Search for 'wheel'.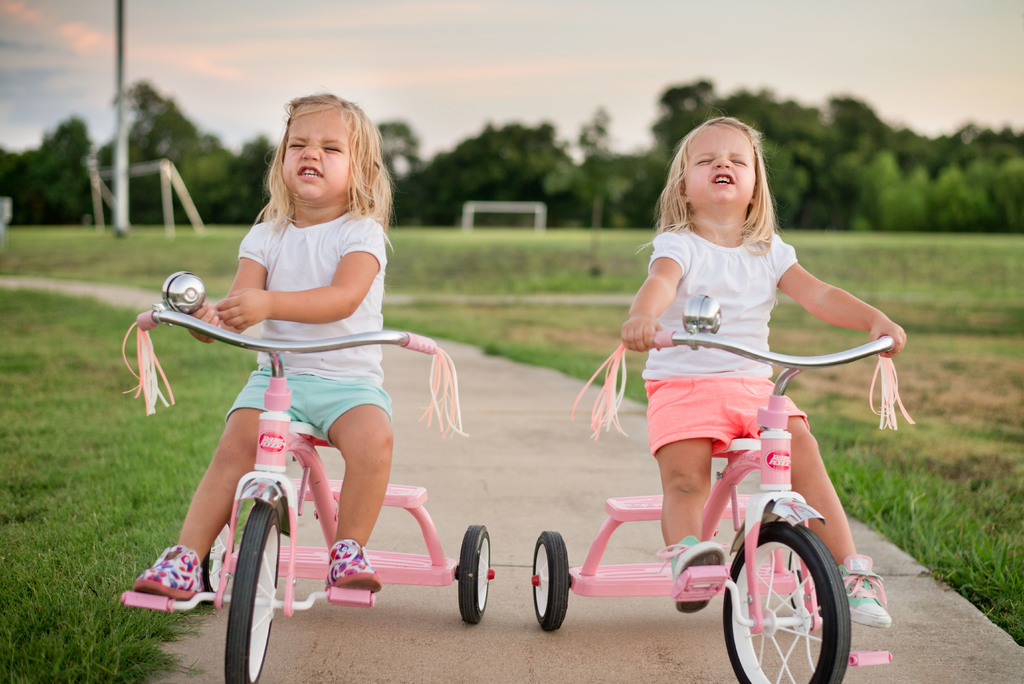
Found at Rect(732, 529, 853, 677).
